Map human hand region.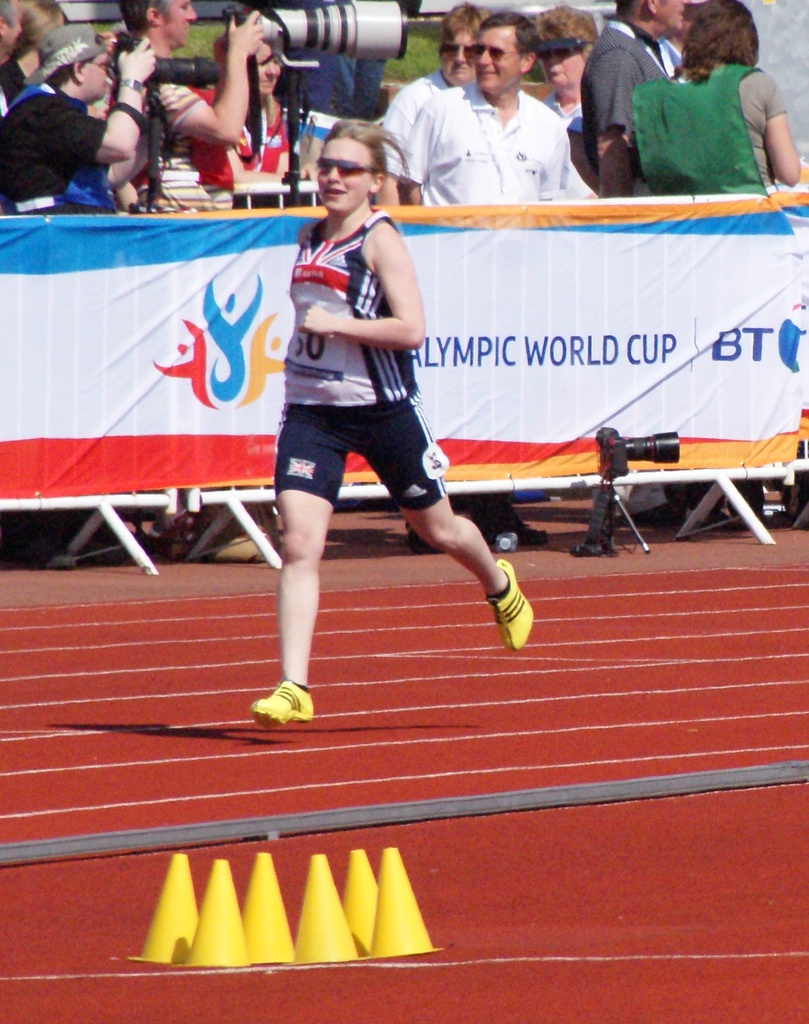
Mapped to {"x1": 296, "y1": 304, "x2": 335, "y2": 340}.
